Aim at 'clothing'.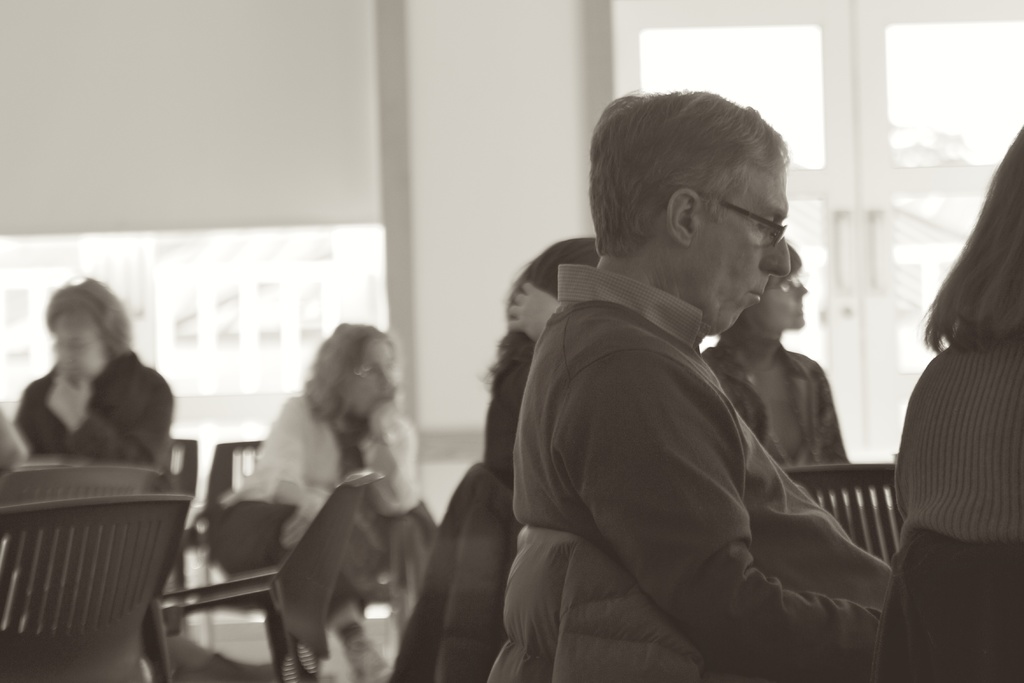
Aimed at <box>514,263,892,682</box>.
